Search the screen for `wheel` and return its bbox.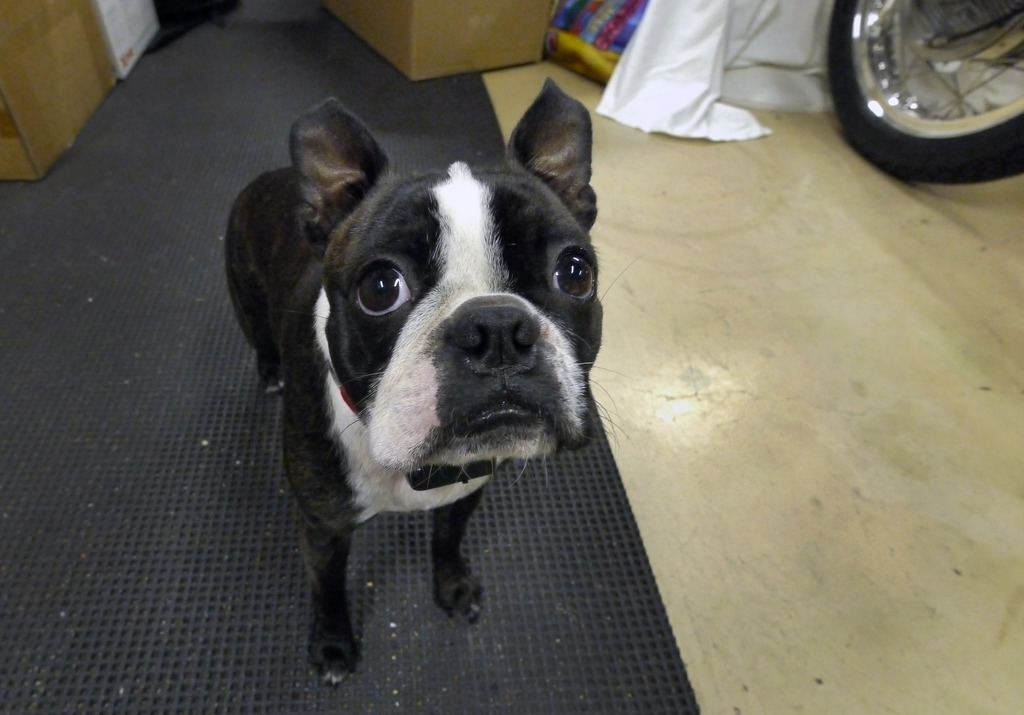
Found: 820/0/1023/180.
